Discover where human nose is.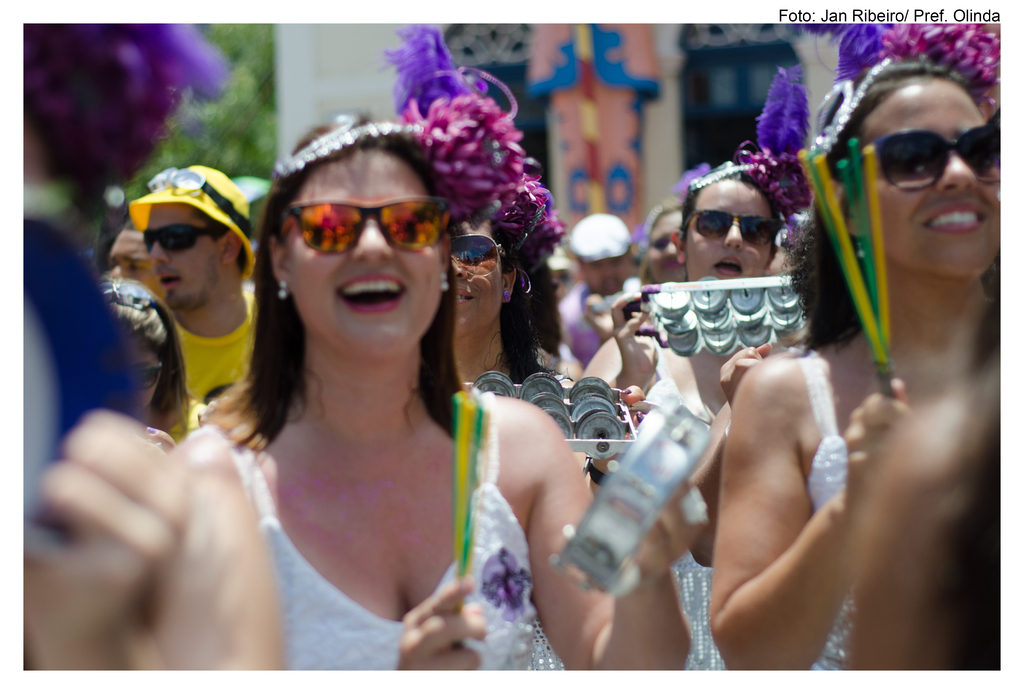
Discovered at 936, 149, 982, 191.
